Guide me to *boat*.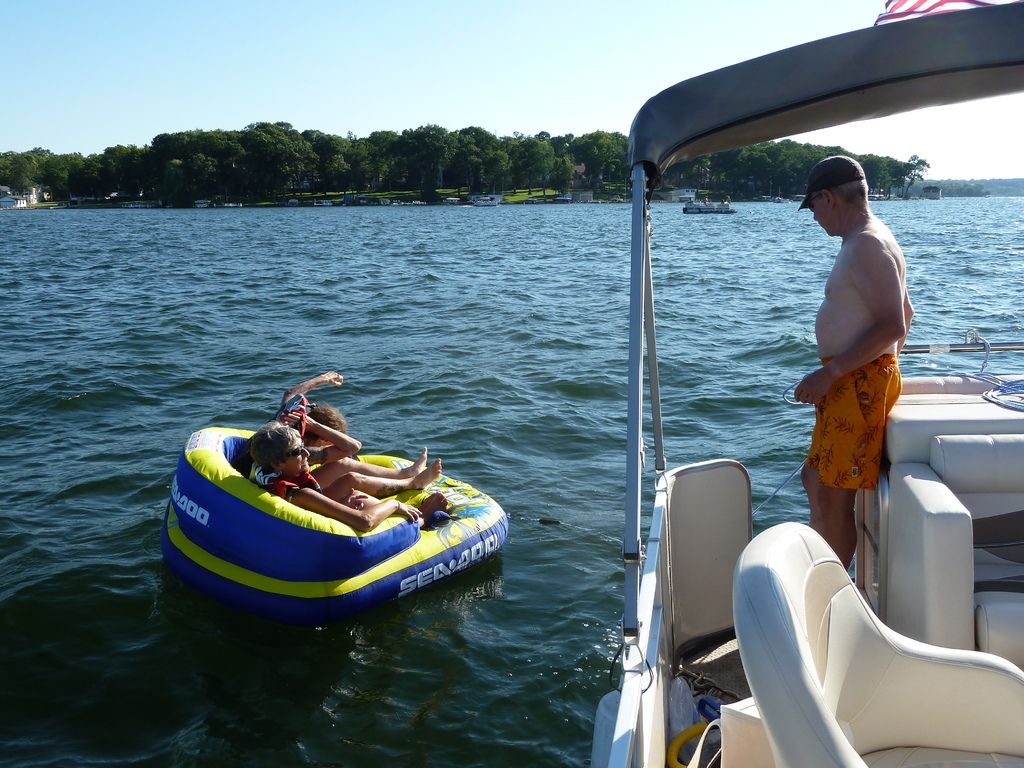
Guidance: 588, 0, 1023, 767.
